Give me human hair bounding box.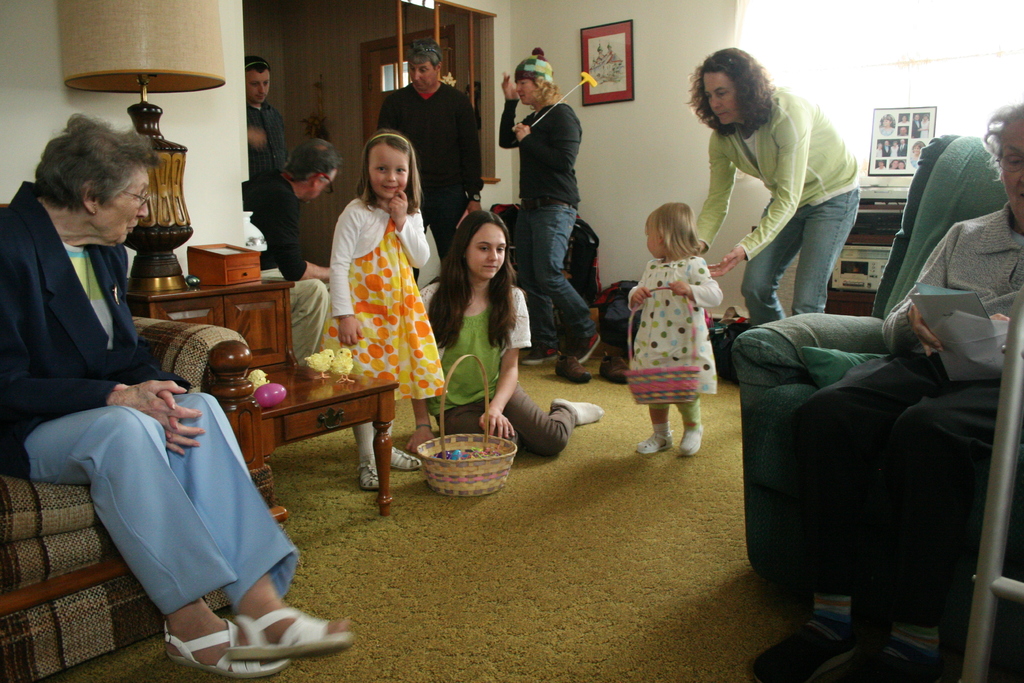
locate(33, 110, 159, 211).
